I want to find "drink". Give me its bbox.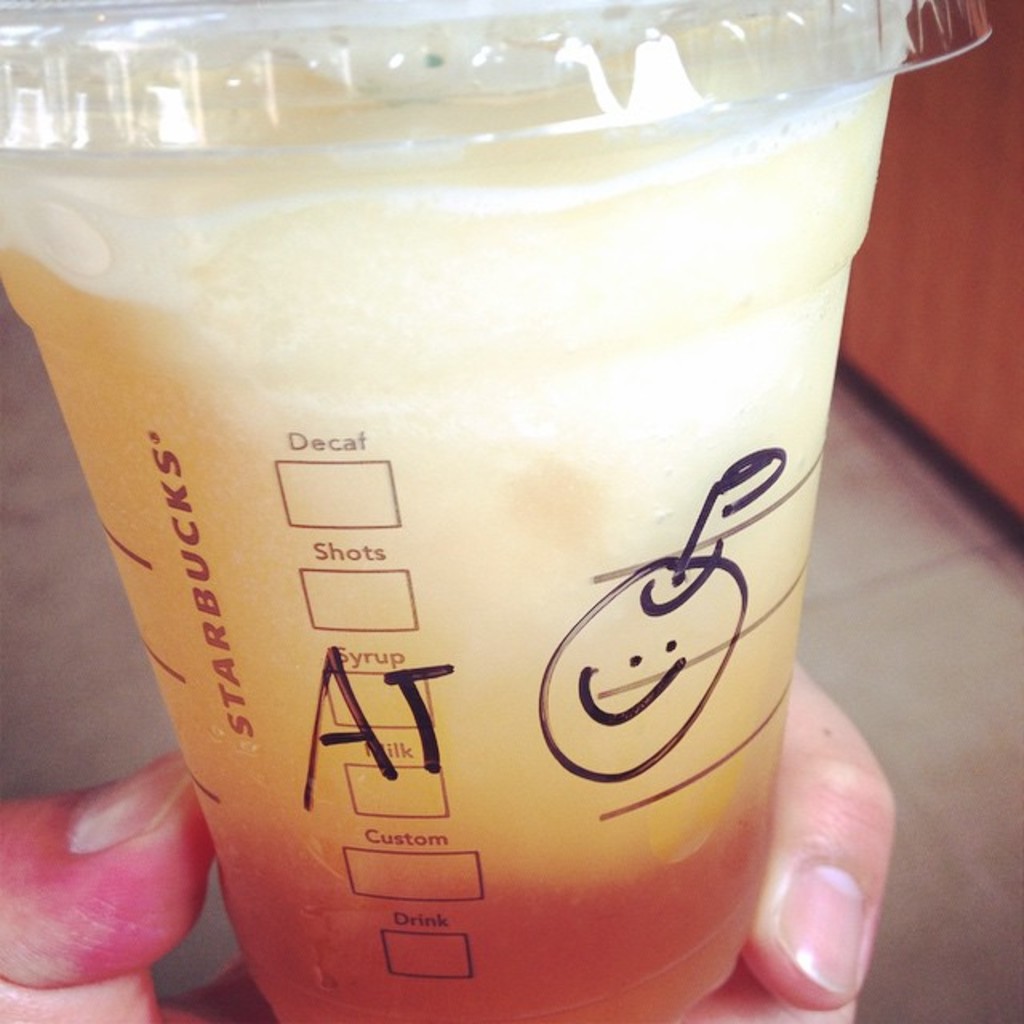
locate(43, 50, 898, 1023).
